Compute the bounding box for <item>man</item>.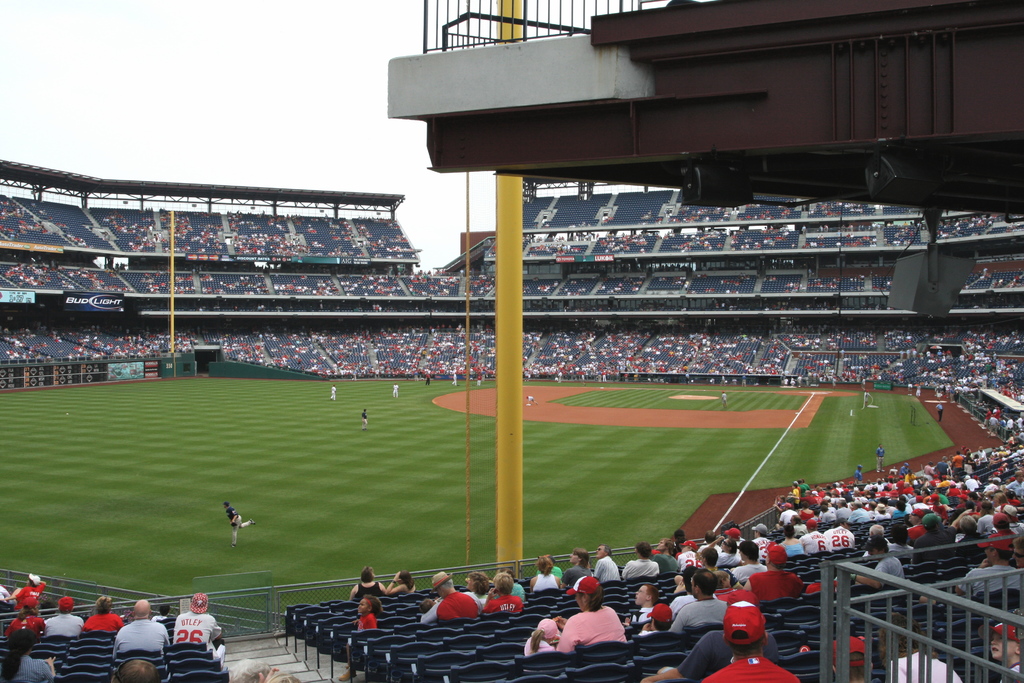
[703, 600, 803, 682].
